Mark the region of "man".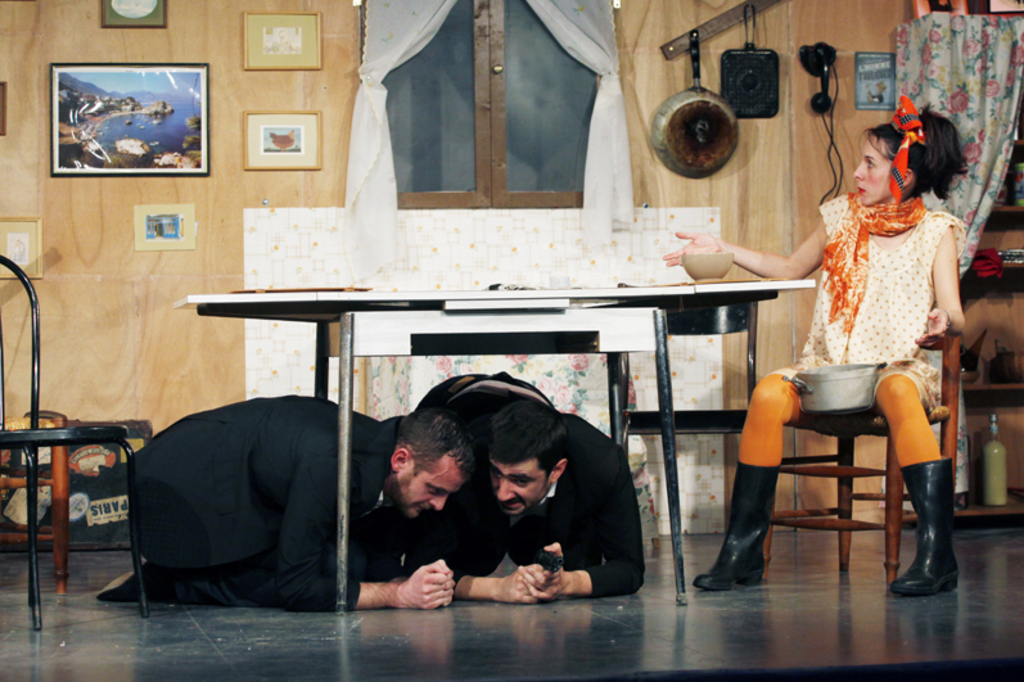
Region: bbox(121, 379, 501, 632).
